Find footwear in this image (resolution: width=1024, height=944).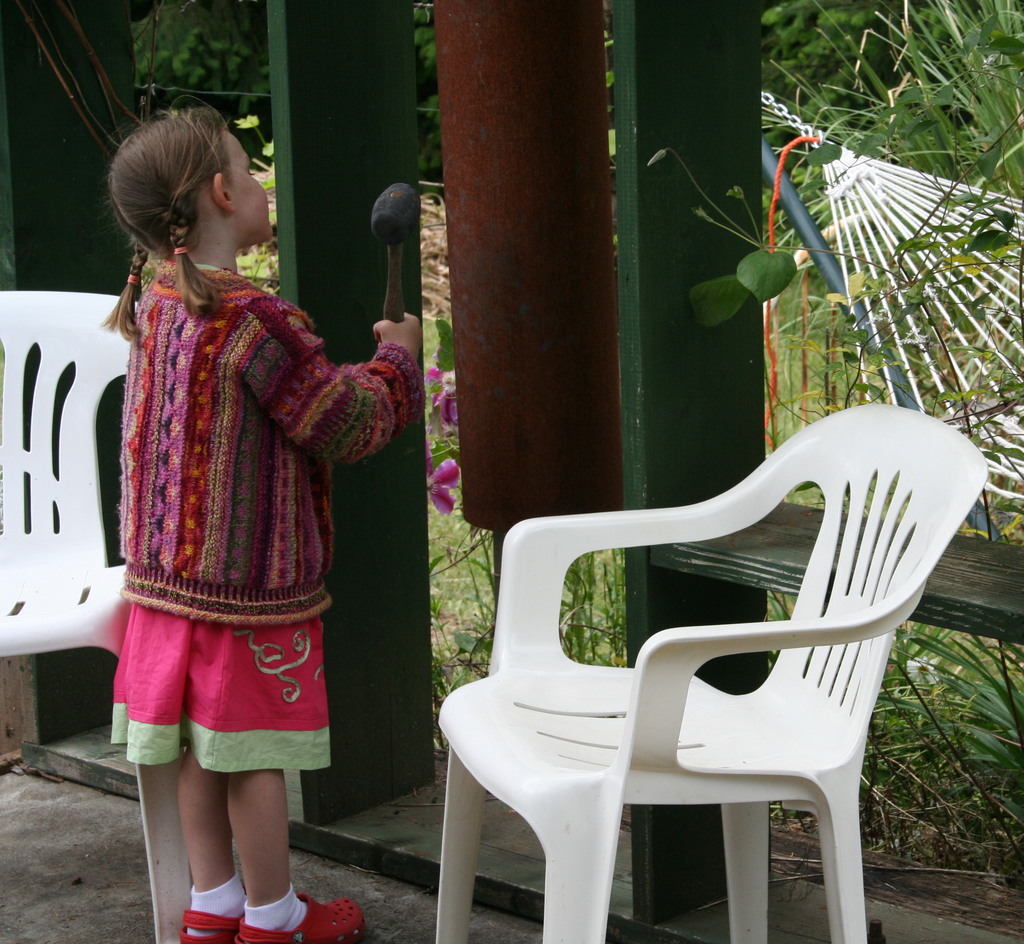
(175, 904, 237, 943).
